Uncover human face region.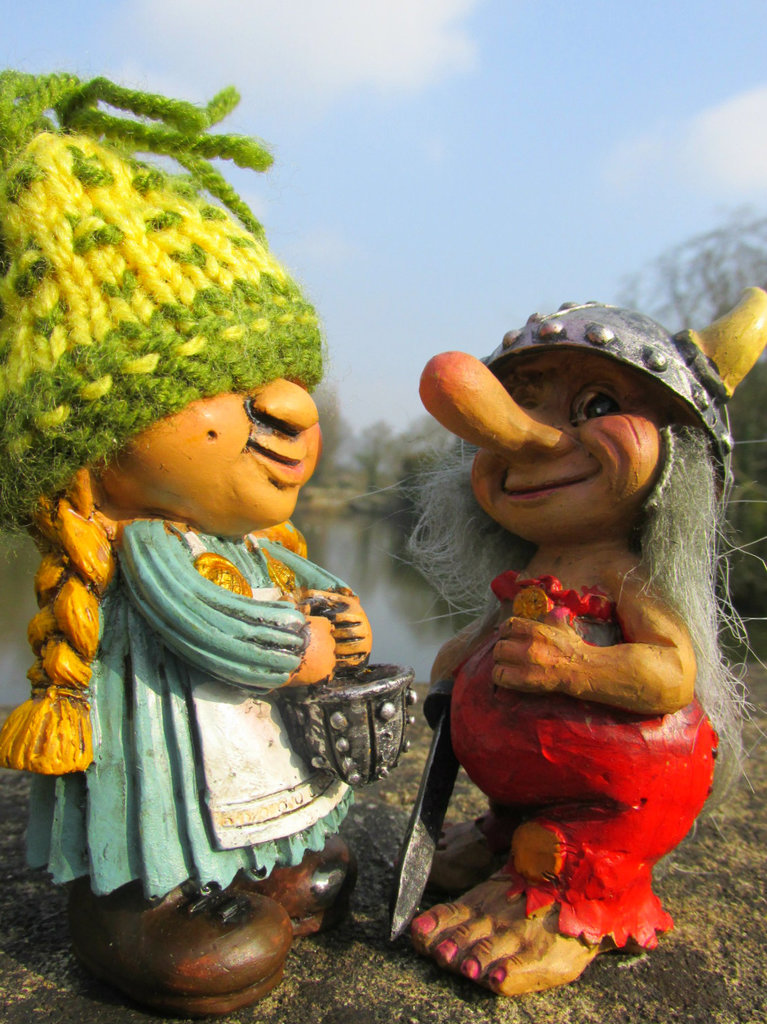
Uncovered: (left=418, top=349, right=661, bottom=533).
